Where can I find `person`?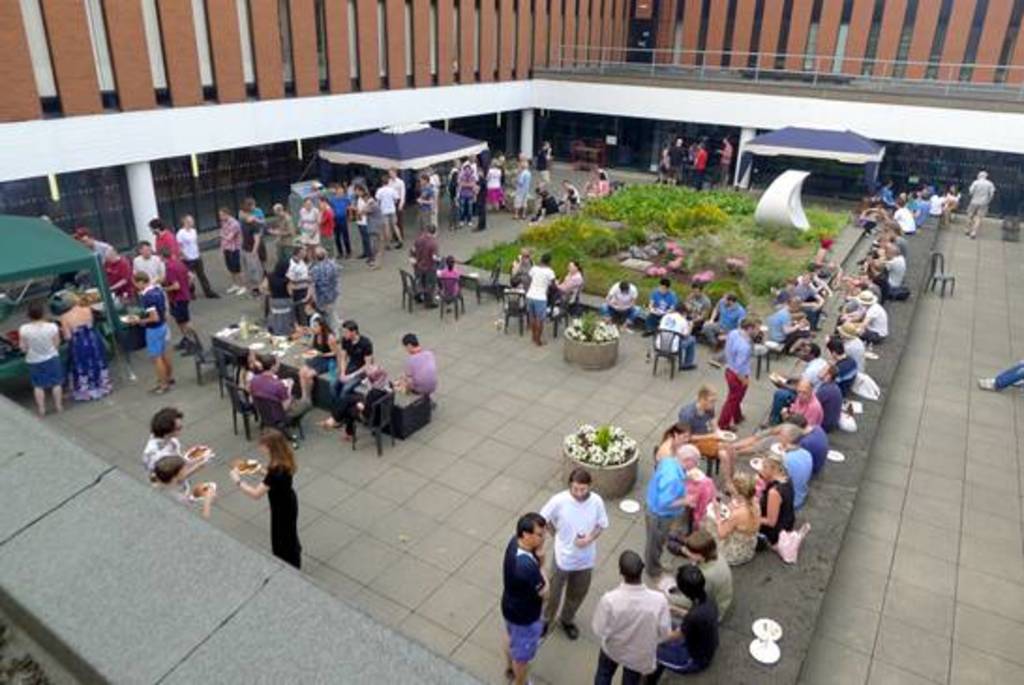
You can find it at 535,180,546,208.
